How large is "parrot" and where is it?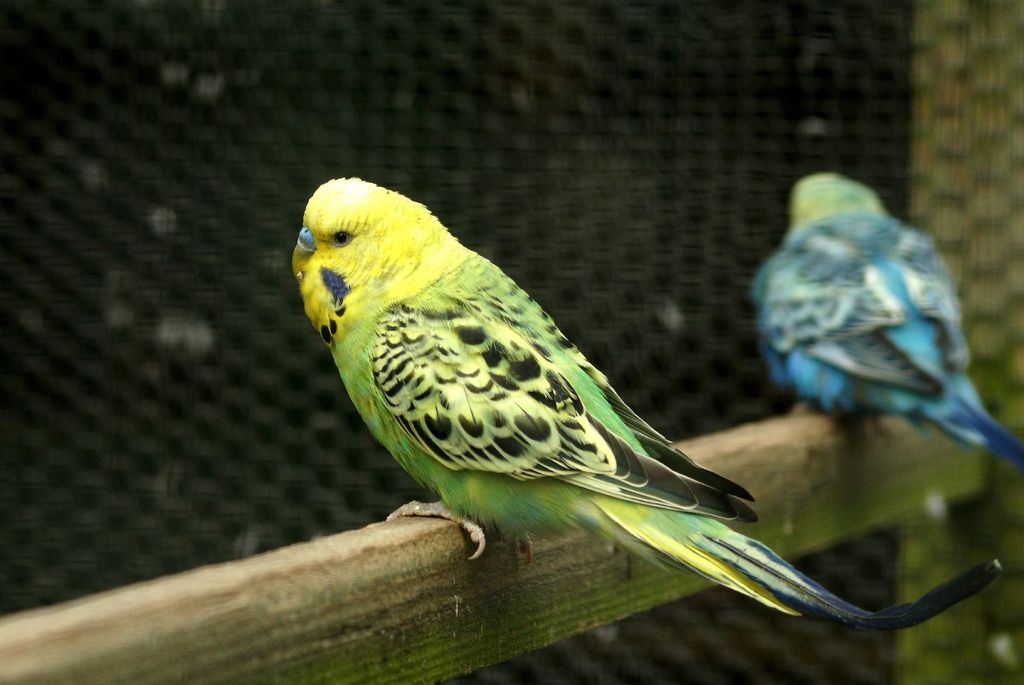
Bounding box: (746, 154, 1023, 478).
